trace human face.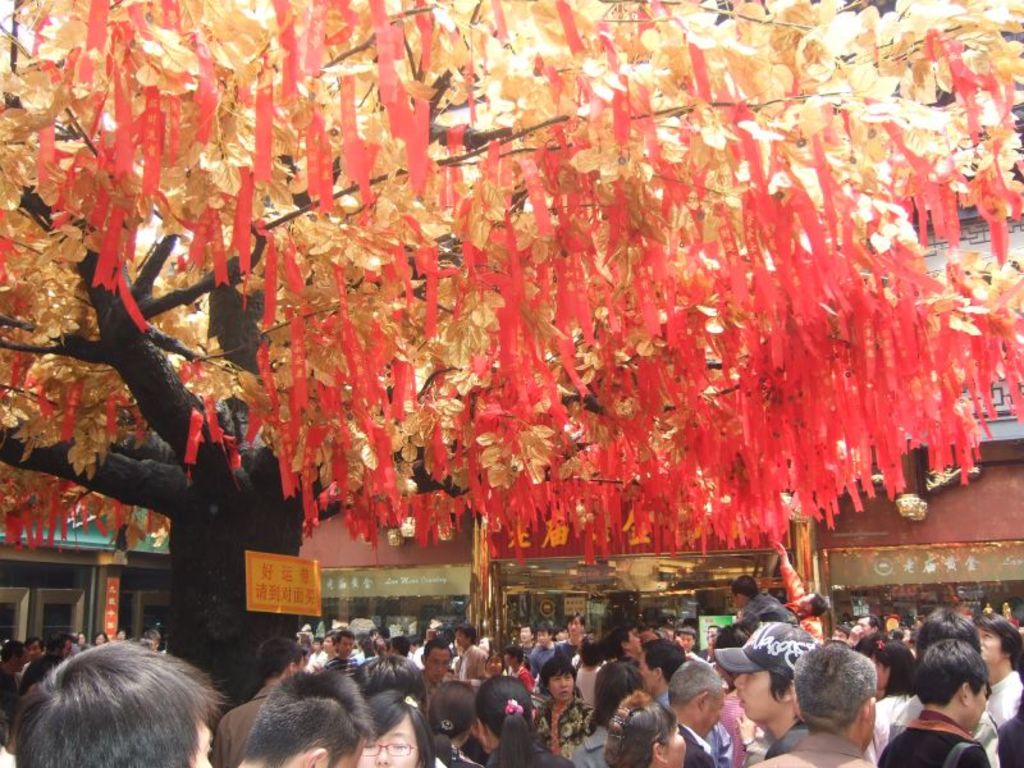
Traced to <region>552, 675, 577, 700</region>.
